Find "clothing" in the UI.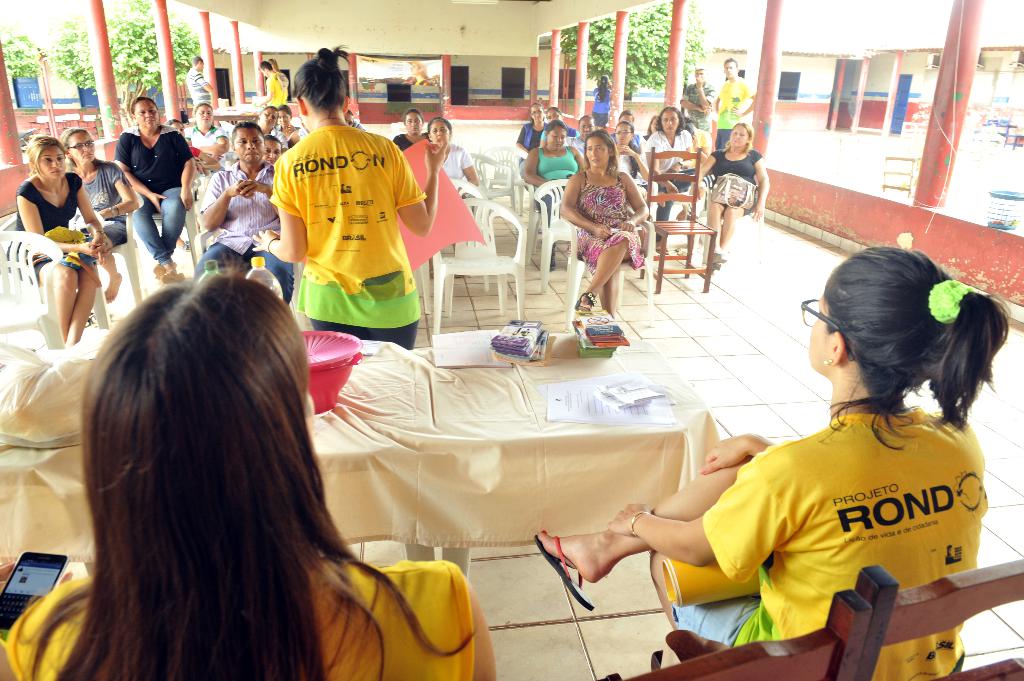
UI element at 568, 168, 643, 273.
